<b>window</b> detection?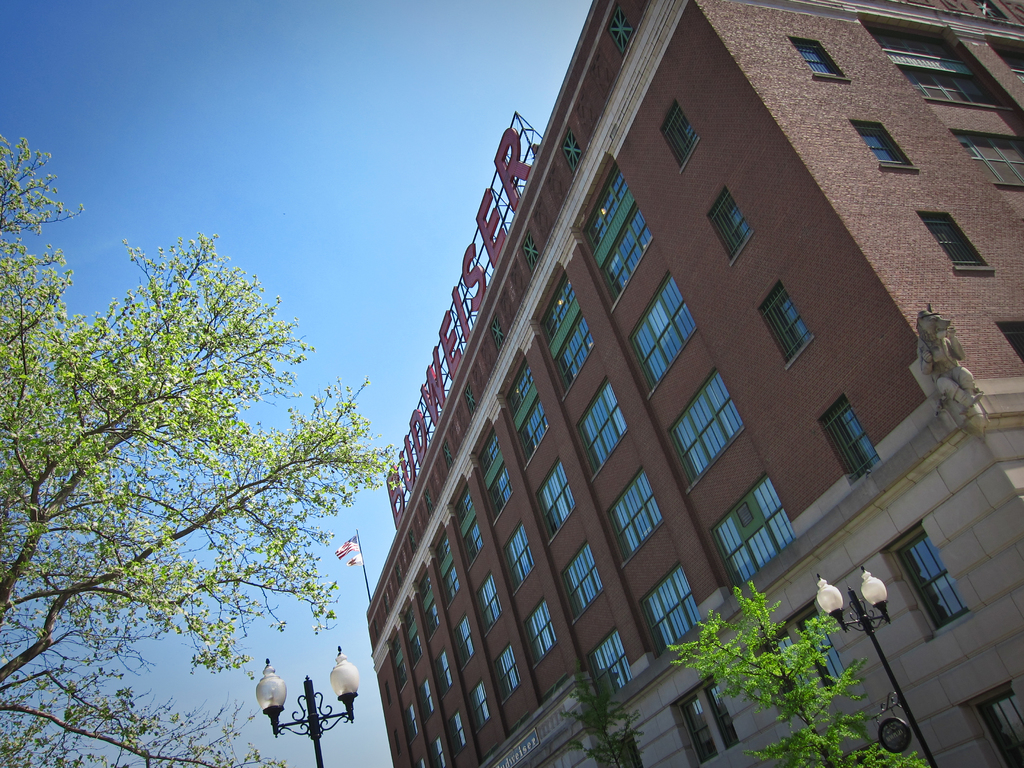
450:481:487:569
